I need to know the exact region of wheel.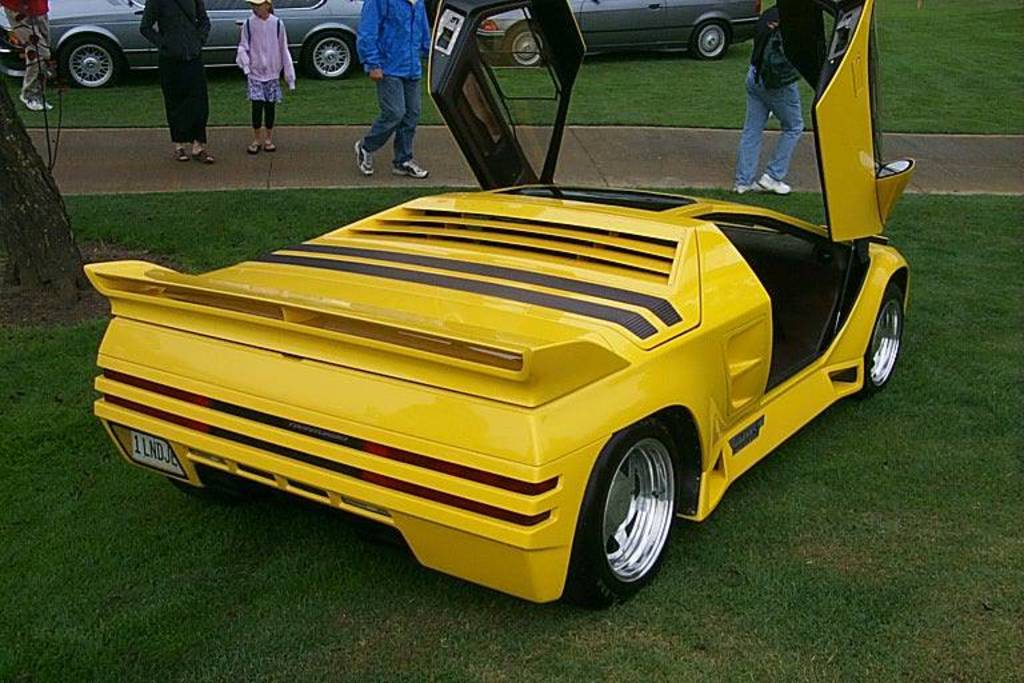
Region: 68,37,116,96.
